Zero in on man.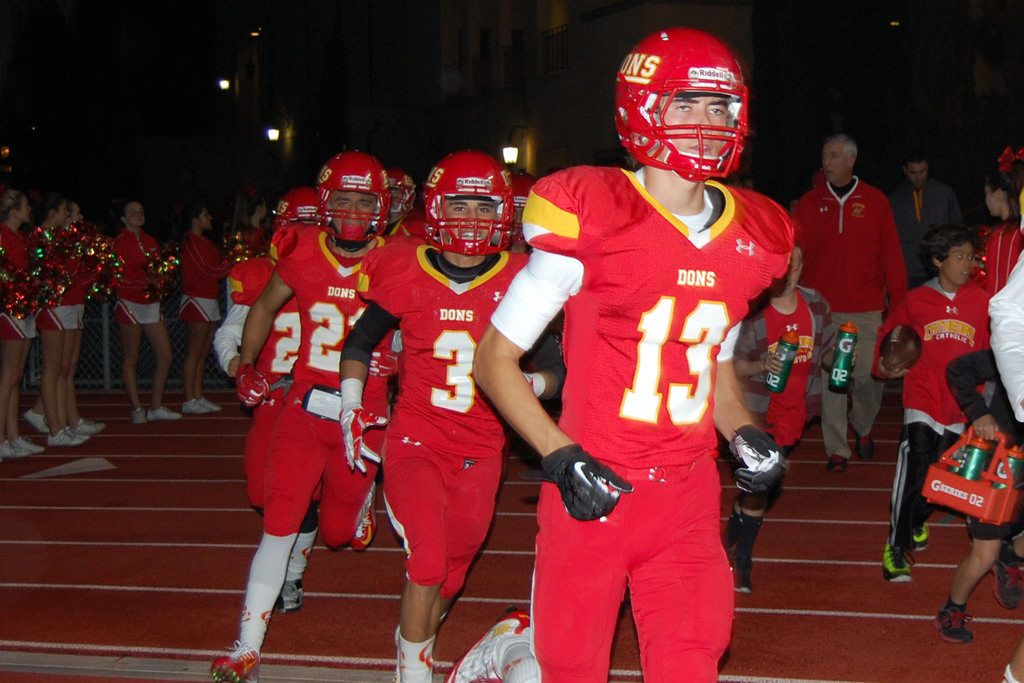
Zeroed in: 207/154/388/682.
